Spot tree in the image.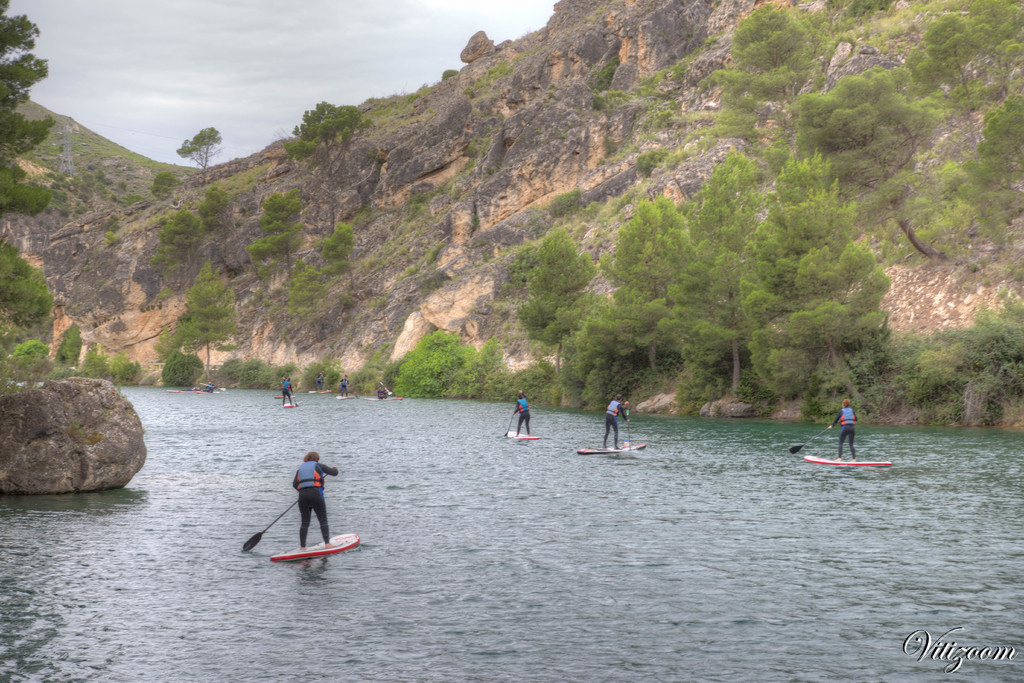
tree found at 147,190,238,270.
